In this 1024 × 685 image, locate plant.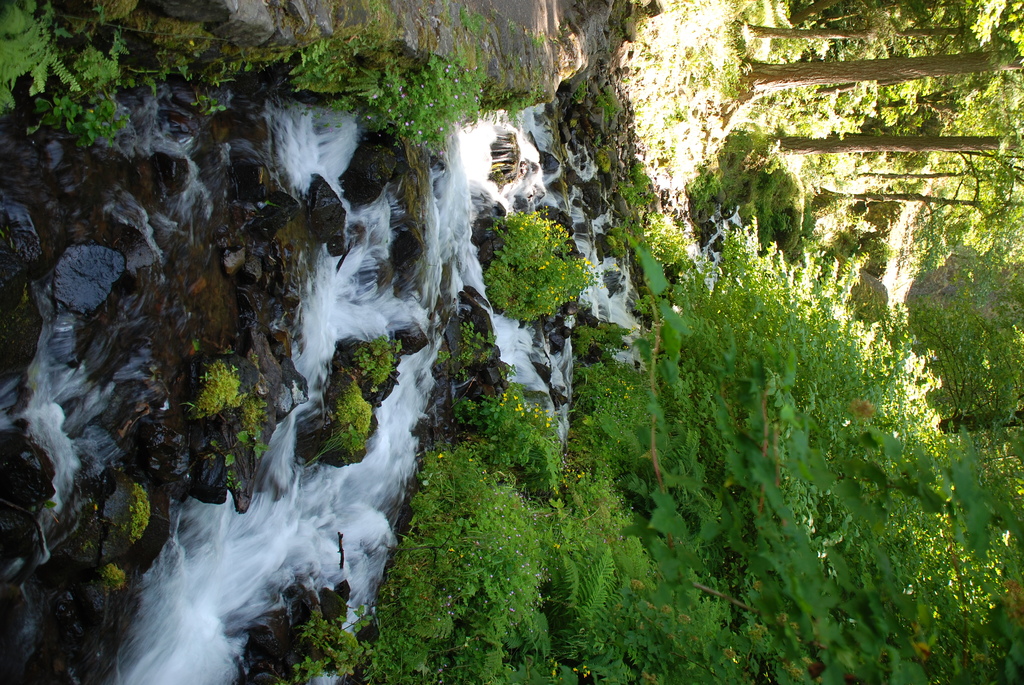
Bounding box: rect(27, 86, 137, 166).
